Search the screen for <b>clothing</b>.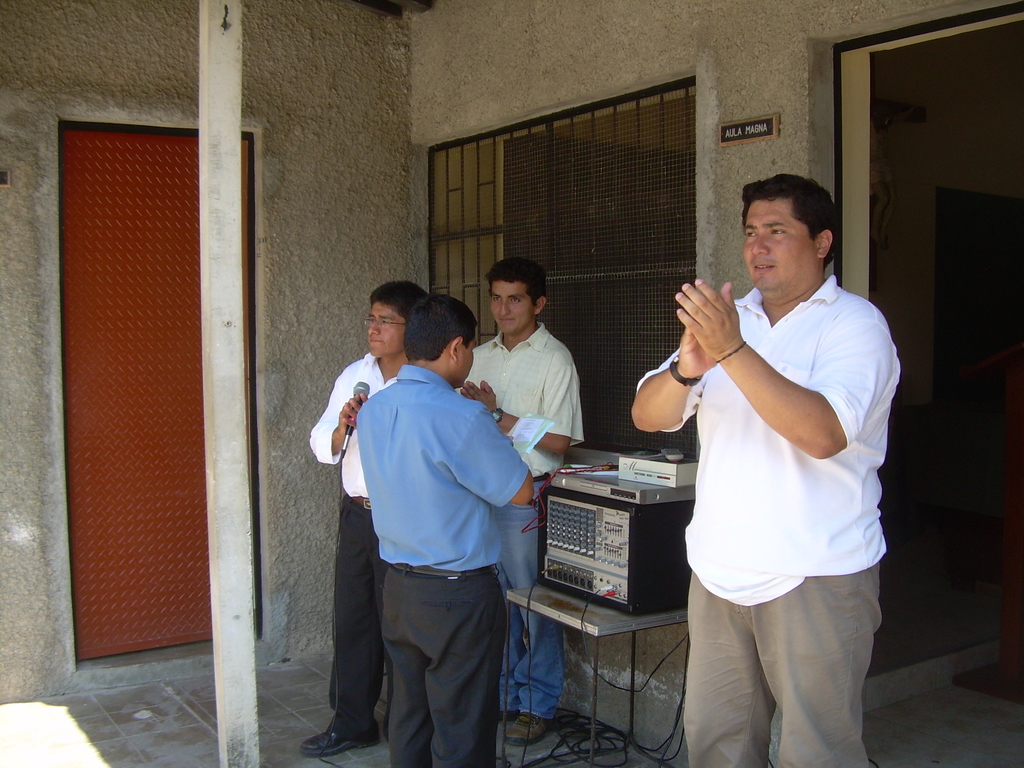
Found at 308/348/406/724.
